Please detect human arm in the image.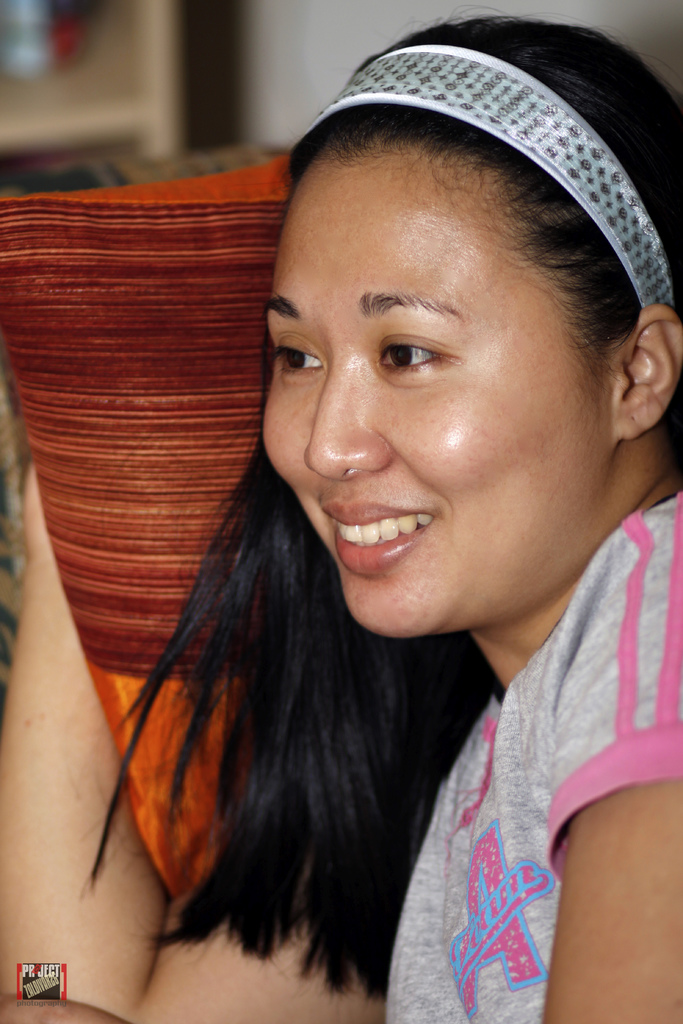
Rect(0, 454, 682, 1023).
